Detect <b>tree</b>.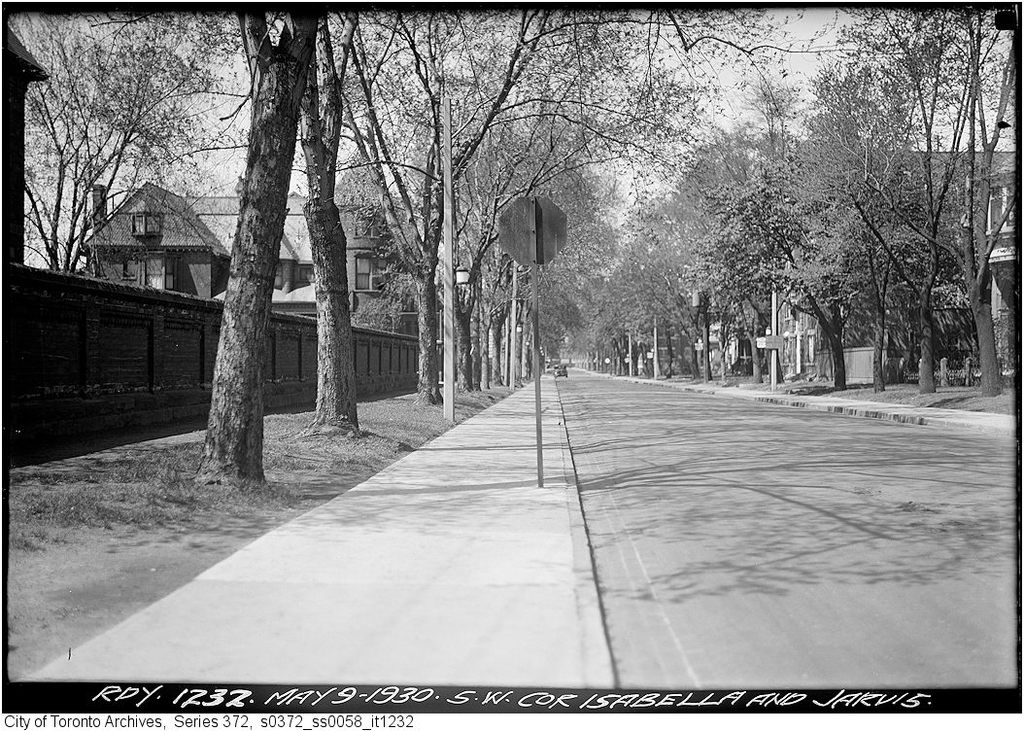
Detected at 89/7/775/465.
